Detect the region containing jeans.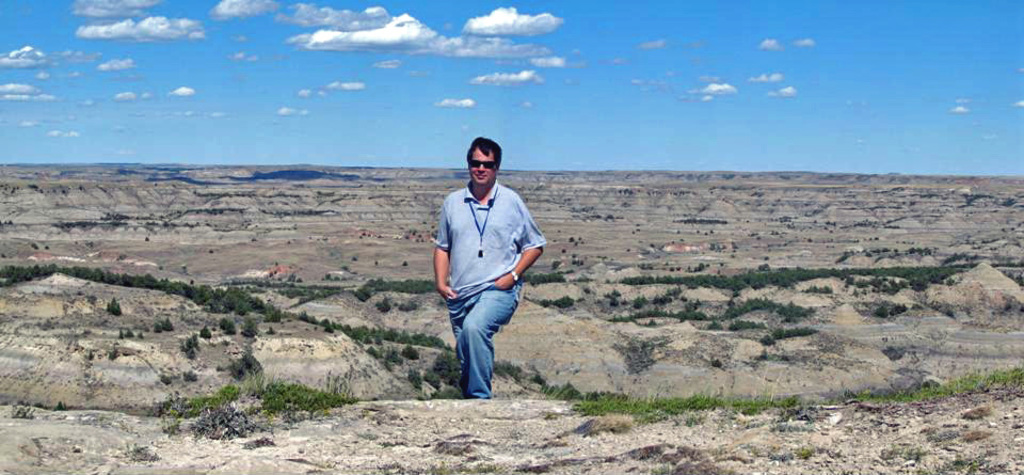
rect(443, 280, 516, 386).
